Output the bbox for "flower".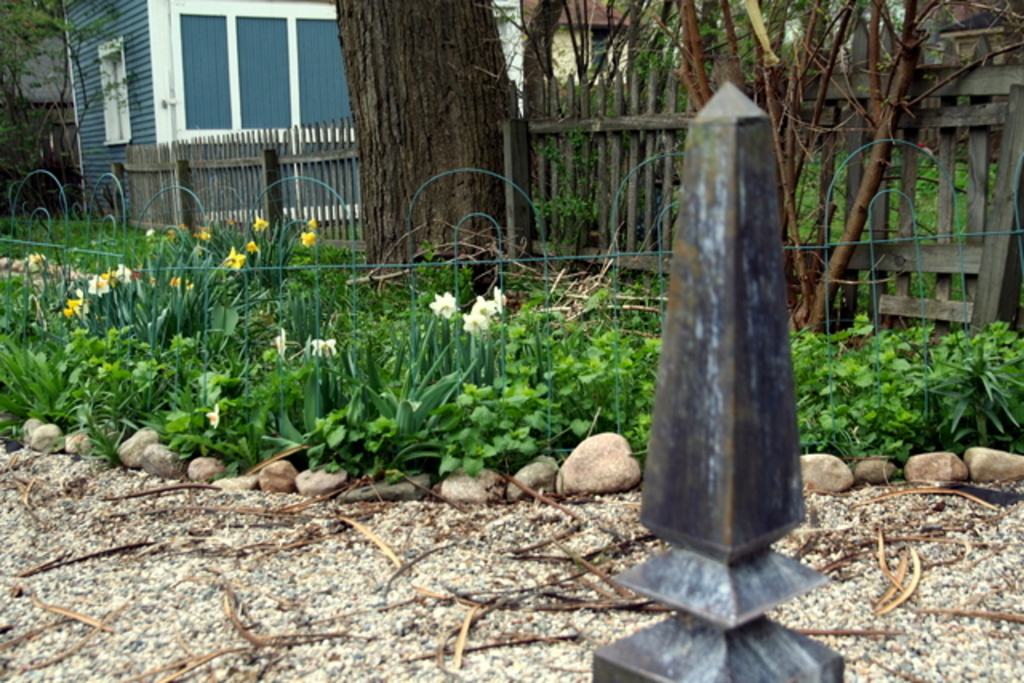
x1=304 y1=226 x2=315 y2=246.
